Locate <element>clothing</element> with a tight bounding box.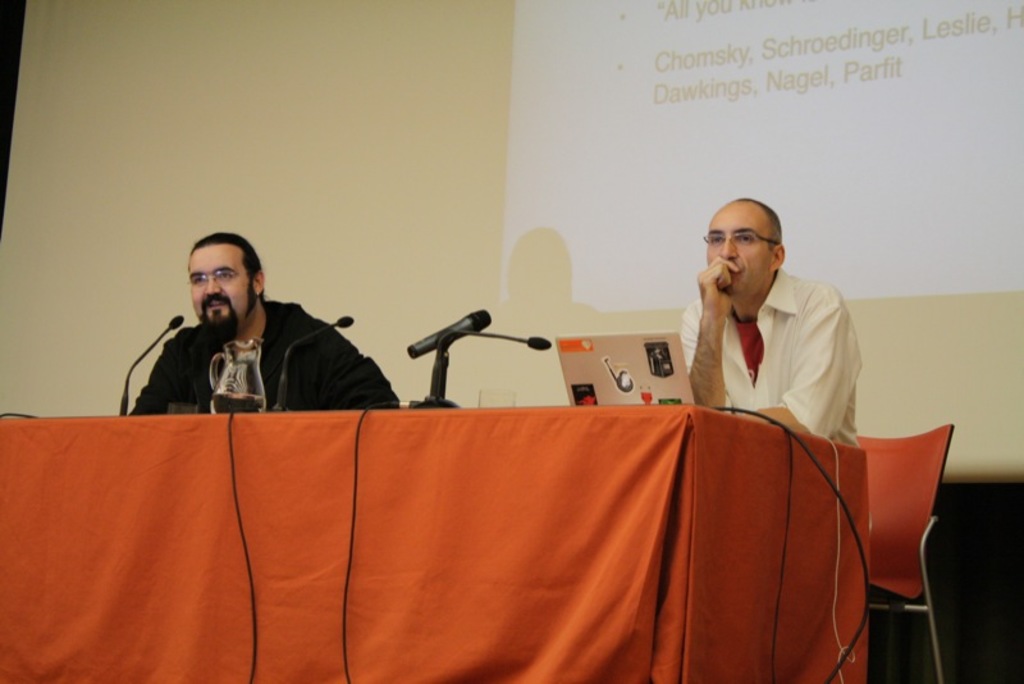
<box>132,297,412,411</box>.
